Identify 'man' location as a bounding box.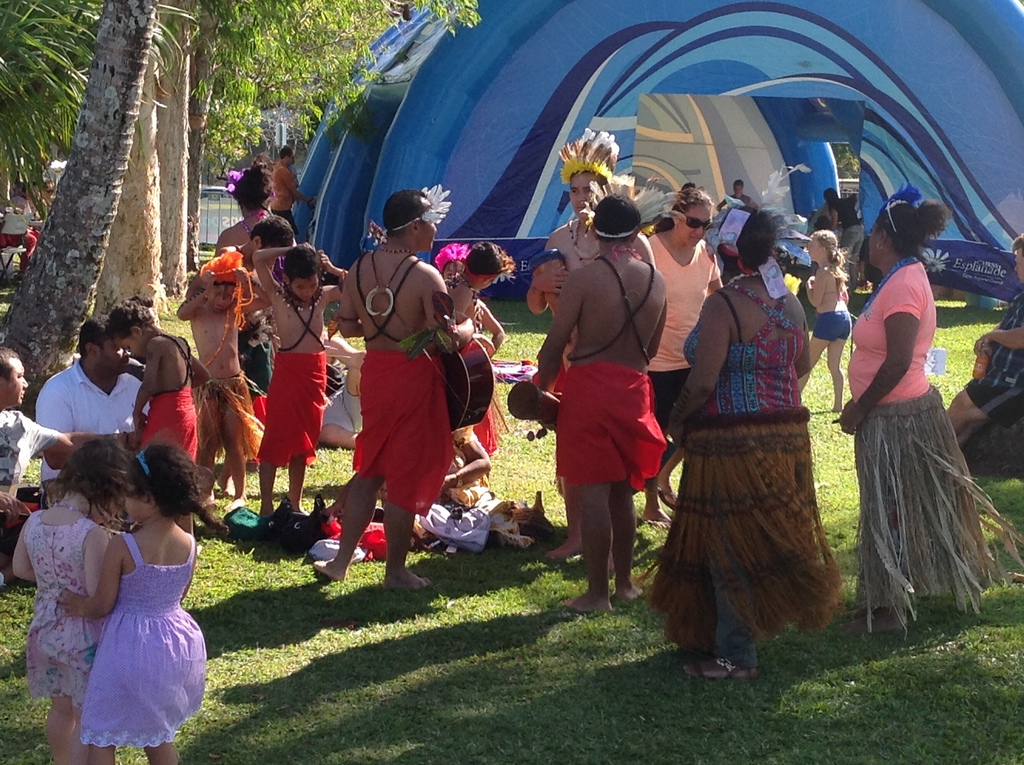
box=[269, 142, 308, 229].
